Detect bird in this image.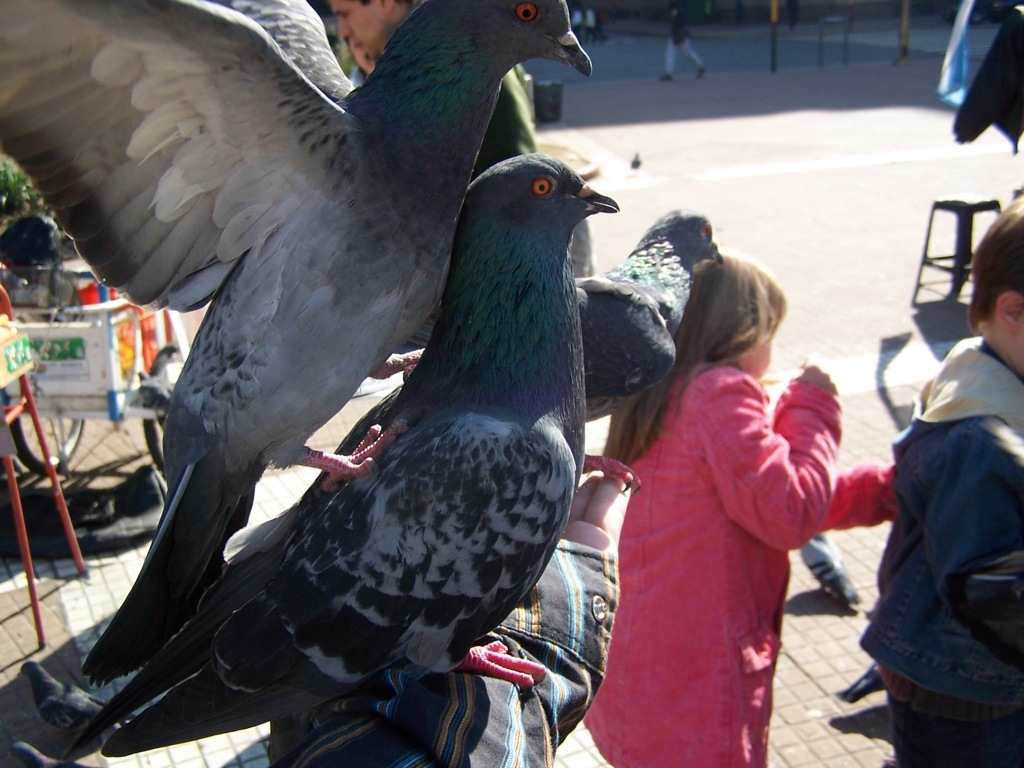
Detection: {"left": 795, "top": 525, "right": 874, "bottom": 629}.
